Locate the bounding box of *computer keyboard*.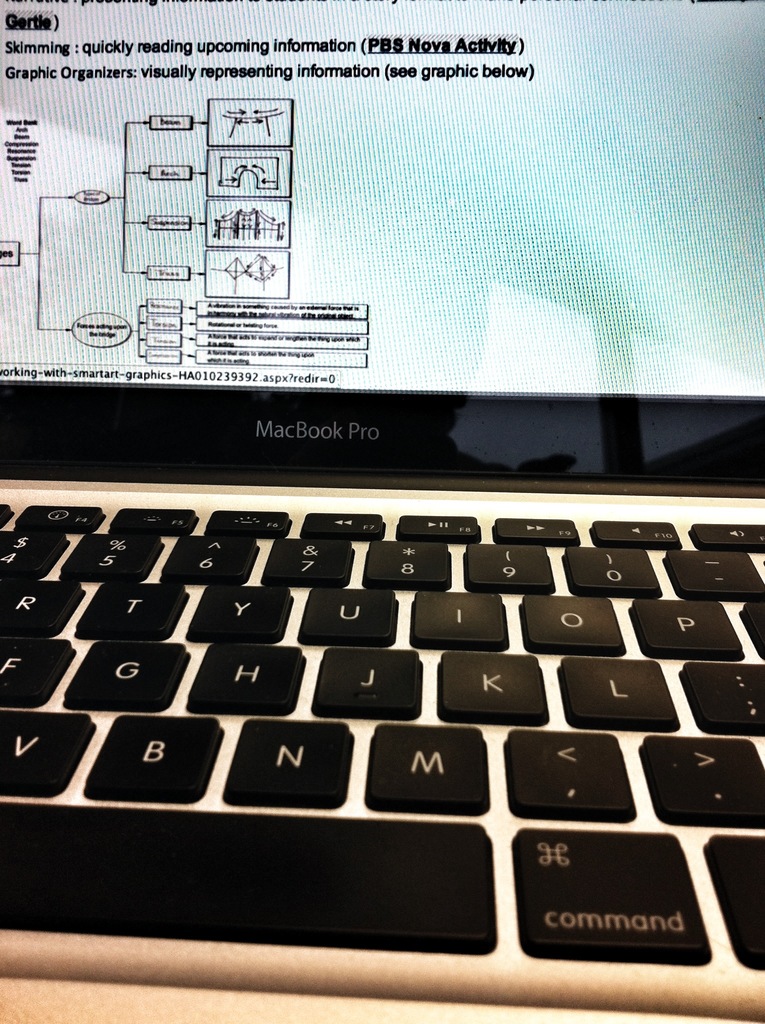
Bounding box: 0 497 764 972.
